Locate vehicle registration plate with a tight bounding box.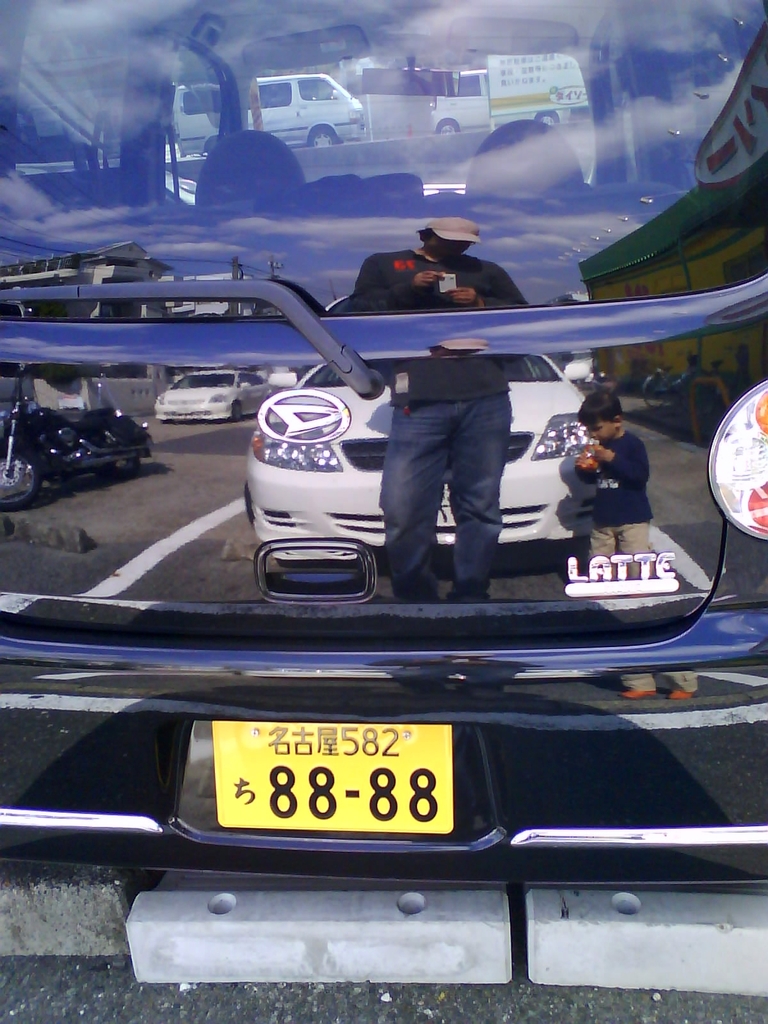
detection(153, 695, 495, 863).
